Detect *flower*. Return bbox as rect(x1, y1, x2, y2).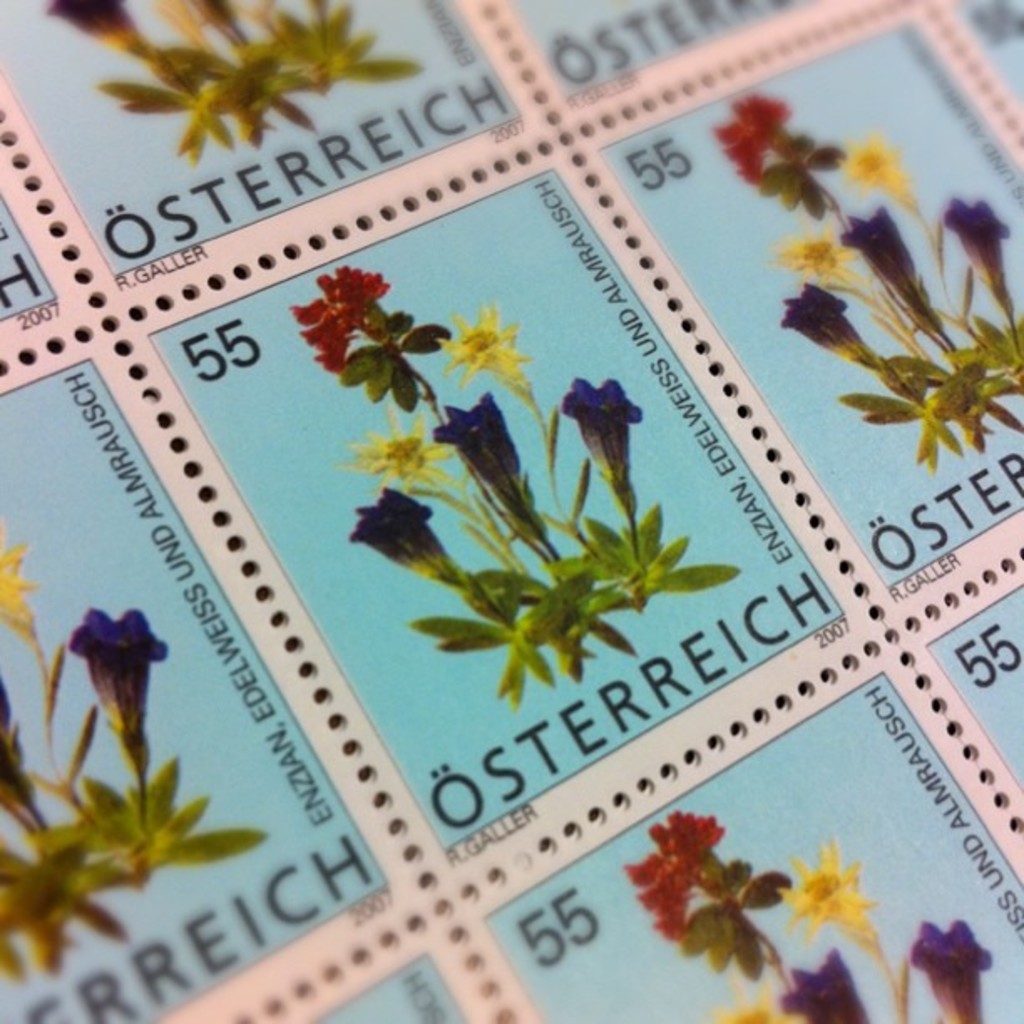
rect(843, 202, 937, 321).
